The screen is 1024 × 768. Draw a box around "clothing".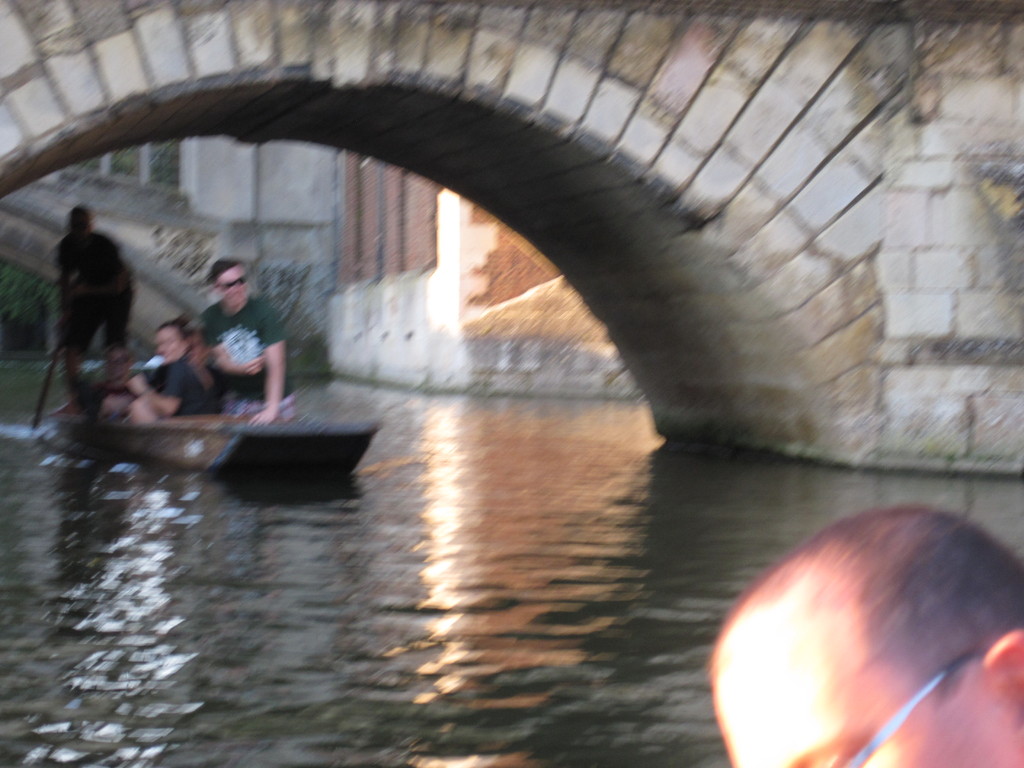
72, 381, 139, 417.
